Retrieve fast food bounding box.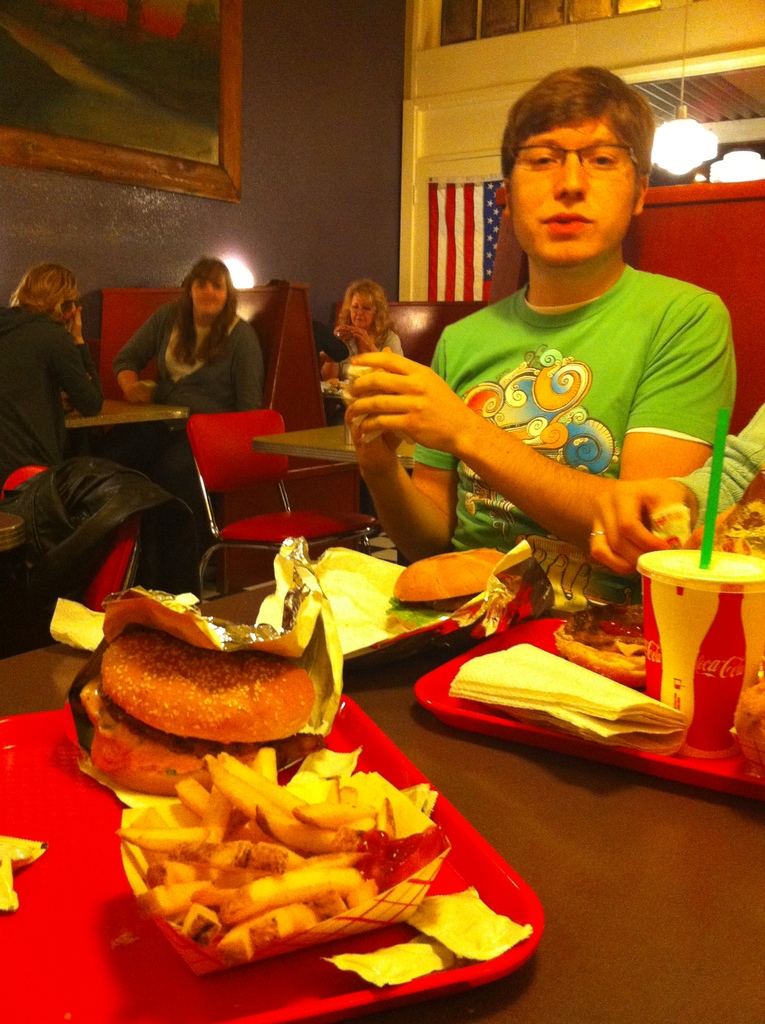
Bounding box: [x1=79, y1=625, x2=316, y2=799].
